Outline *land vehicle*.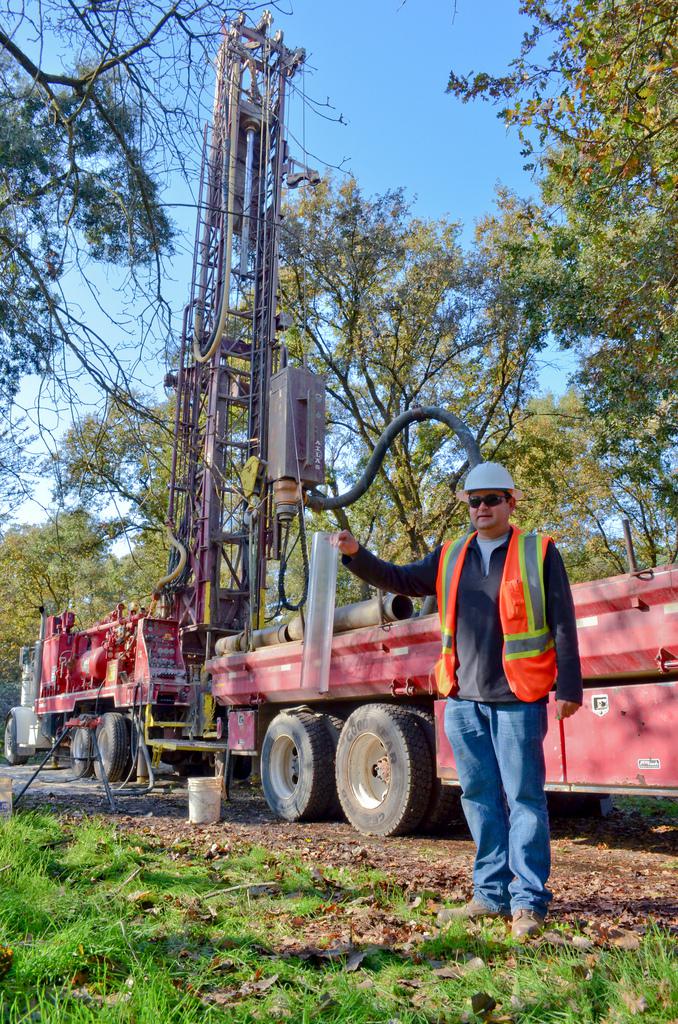
Outline: locate(0, 21, 677, 831).
